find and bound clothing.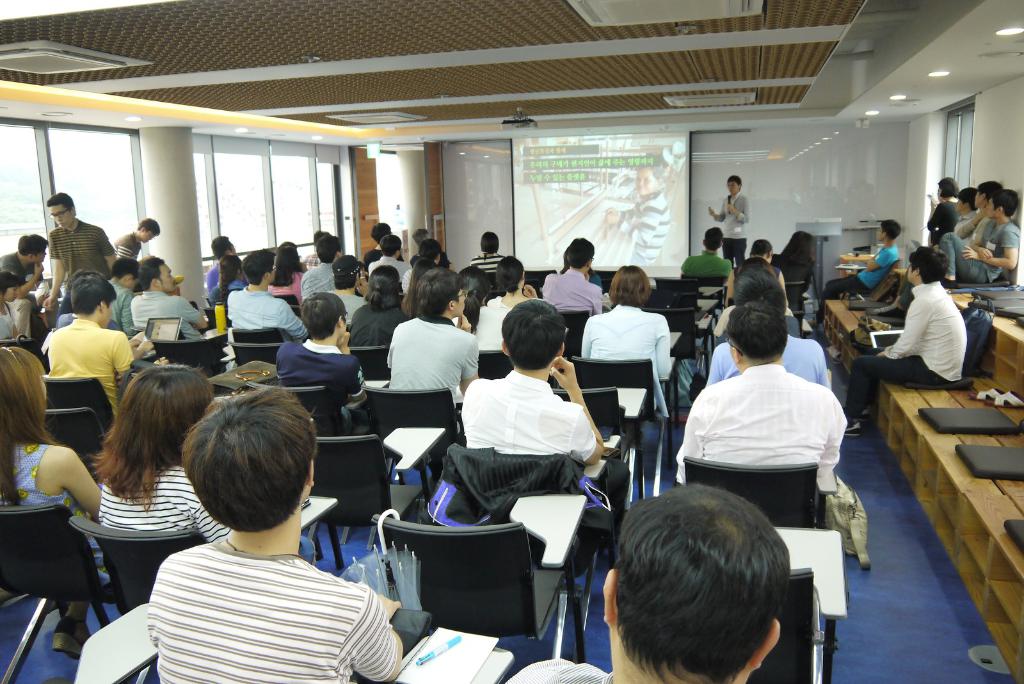
Bound: rect(949, 214, 987, 239).
